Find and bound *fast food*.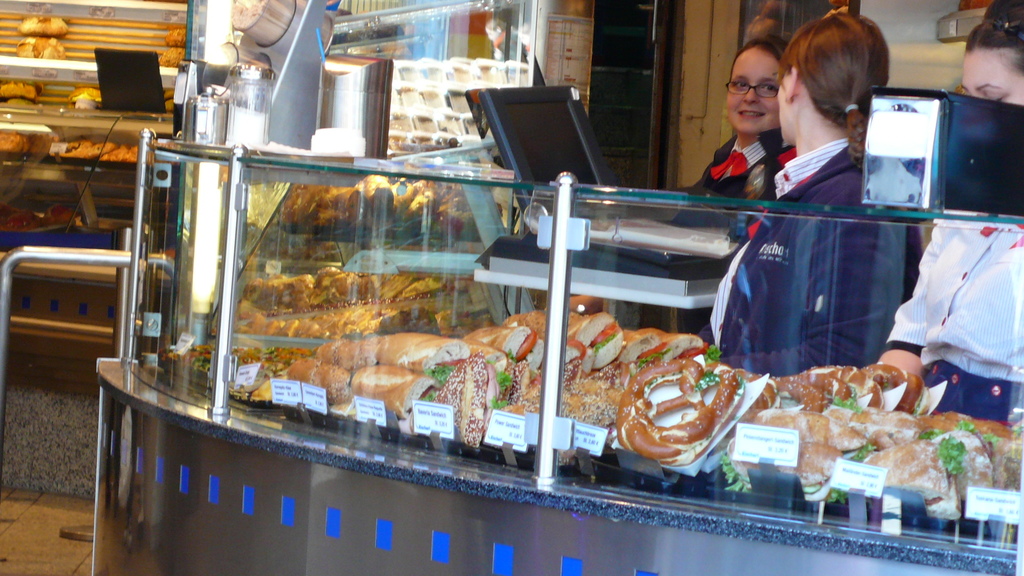
Bound: [347,362,420,403].
